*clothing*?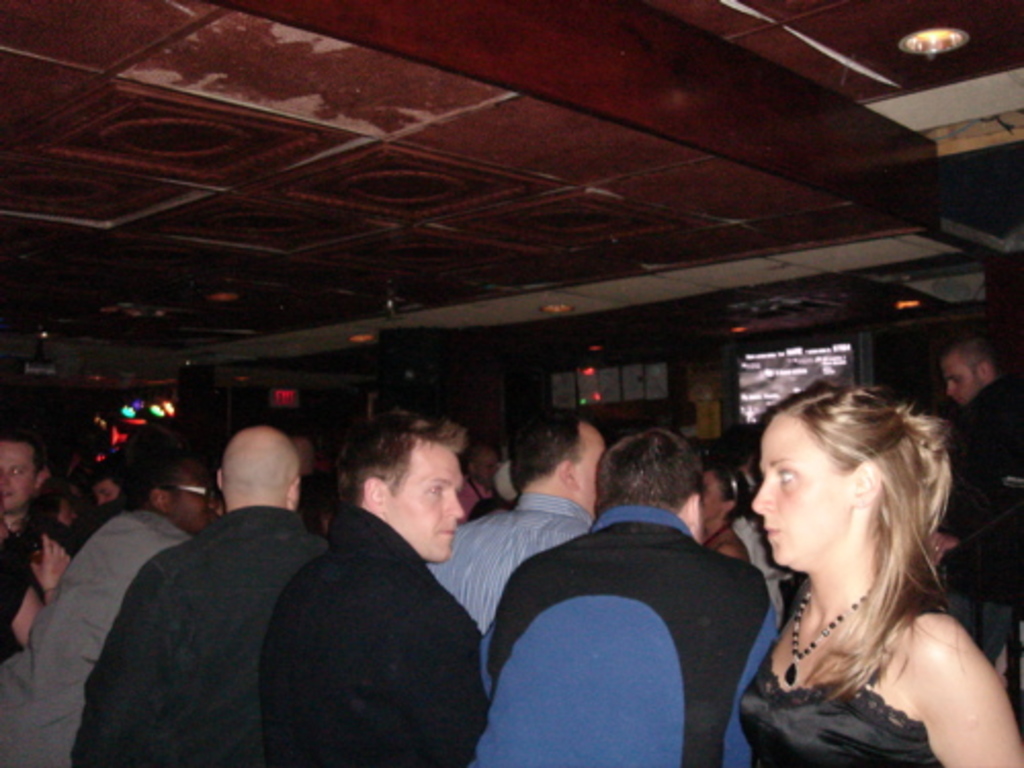
x1=272 y1=504 x2=475 y2=766
